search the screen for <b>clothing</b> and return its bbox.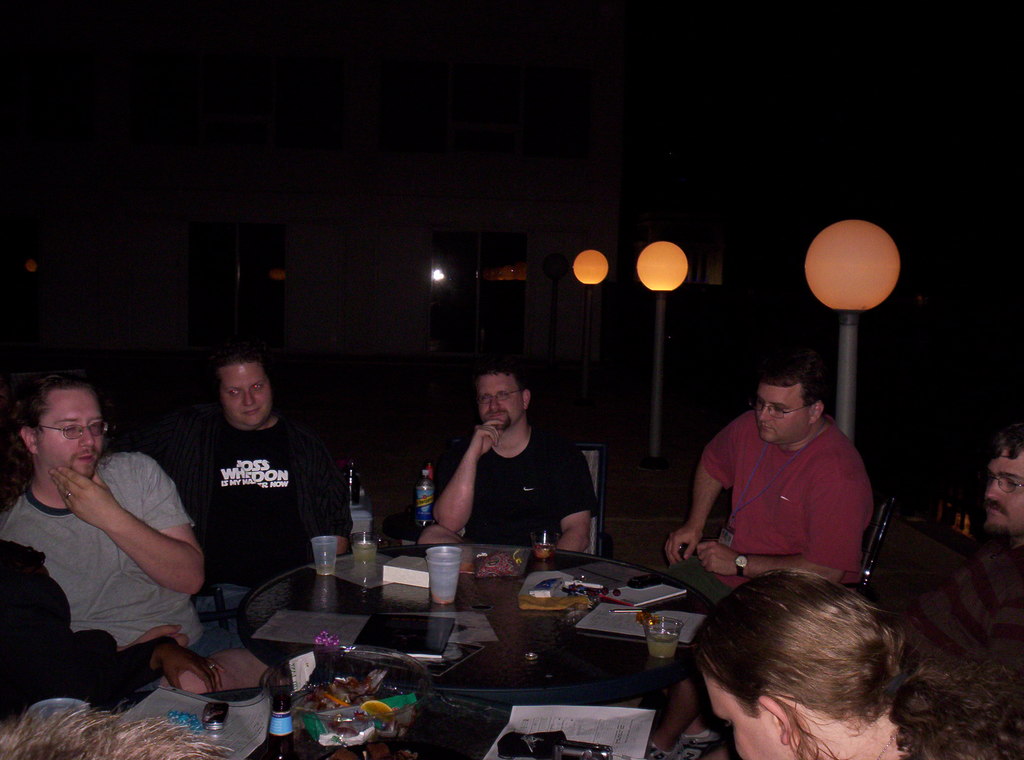
Found: (x1=0, y1=534, x2=179, y2=711).
